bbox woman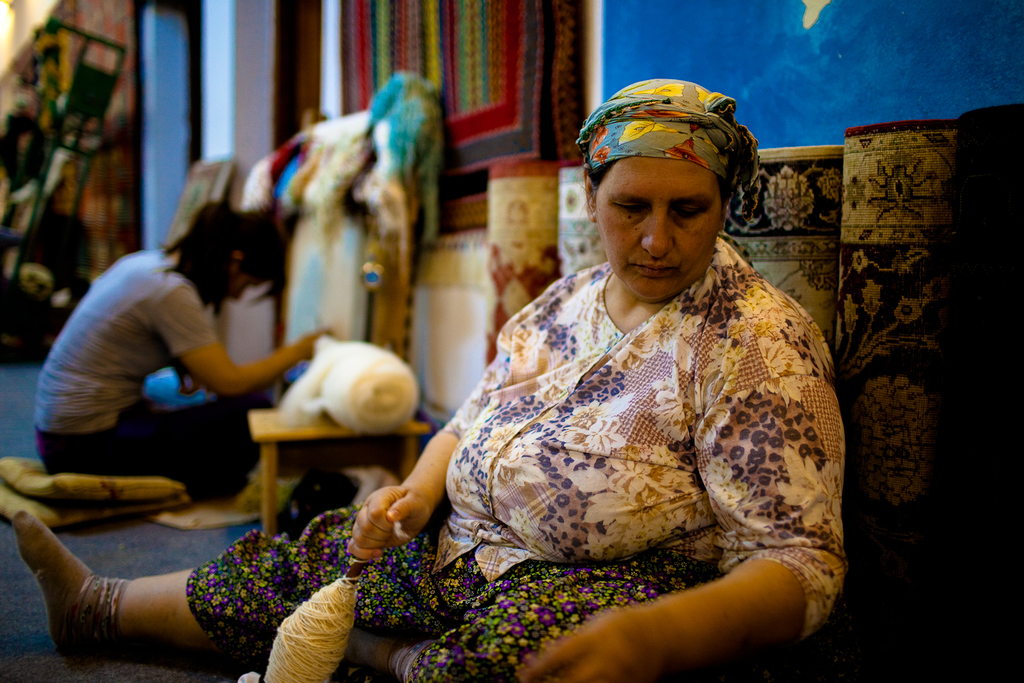
<region>31, 195, 351, 508</region>
